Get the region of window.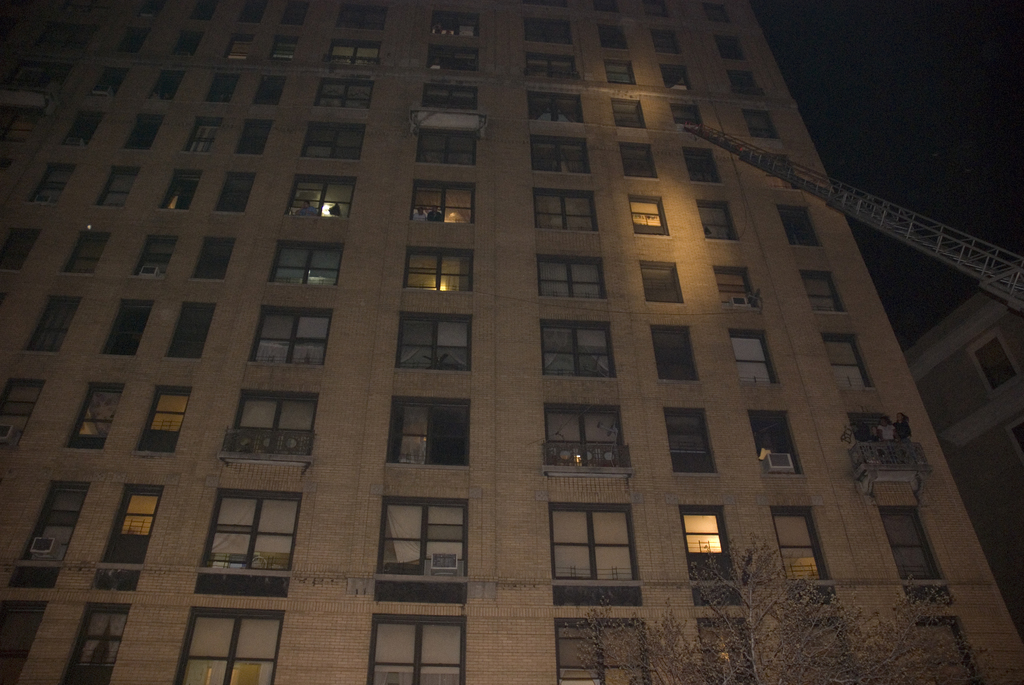
(207, 72, 232, 100).
